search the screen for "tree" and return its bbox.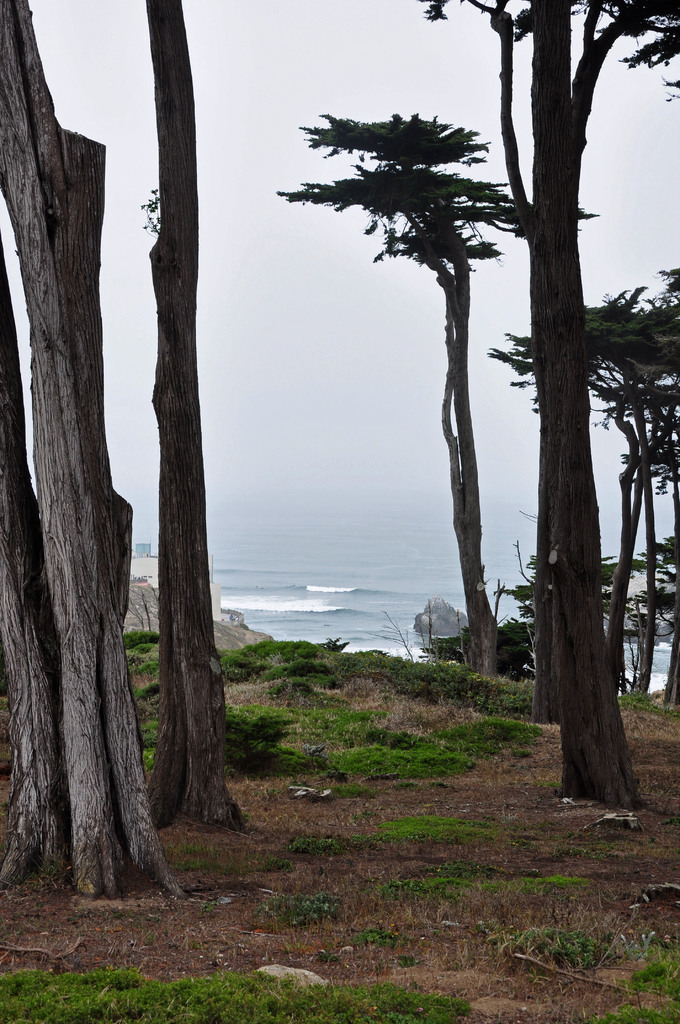
Found: box(149, 0, 263, 838).
